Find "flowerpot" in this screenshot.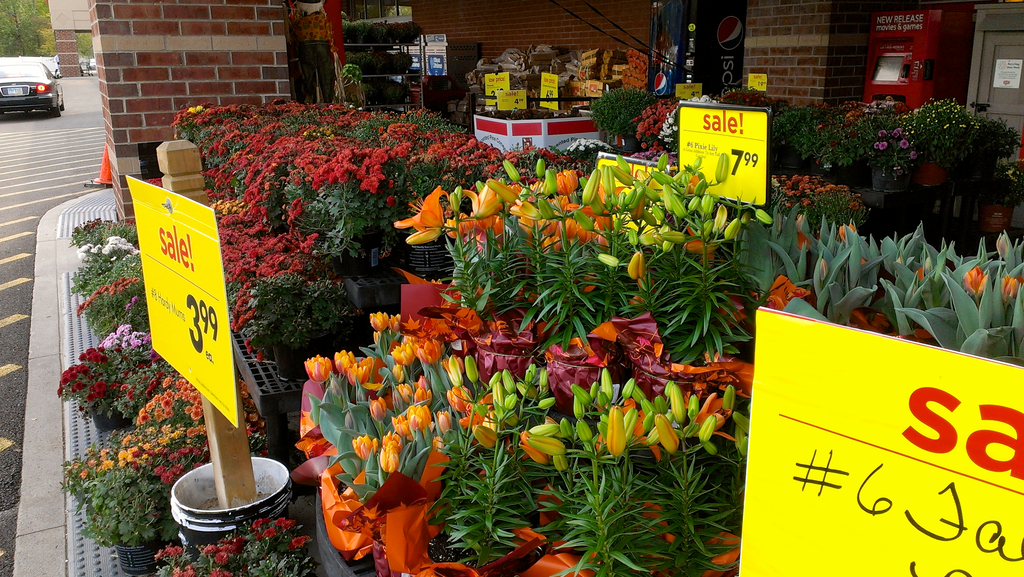
The bounding box for "flowerpot" is x1=329 y1=227 x2=380 y2=276.
